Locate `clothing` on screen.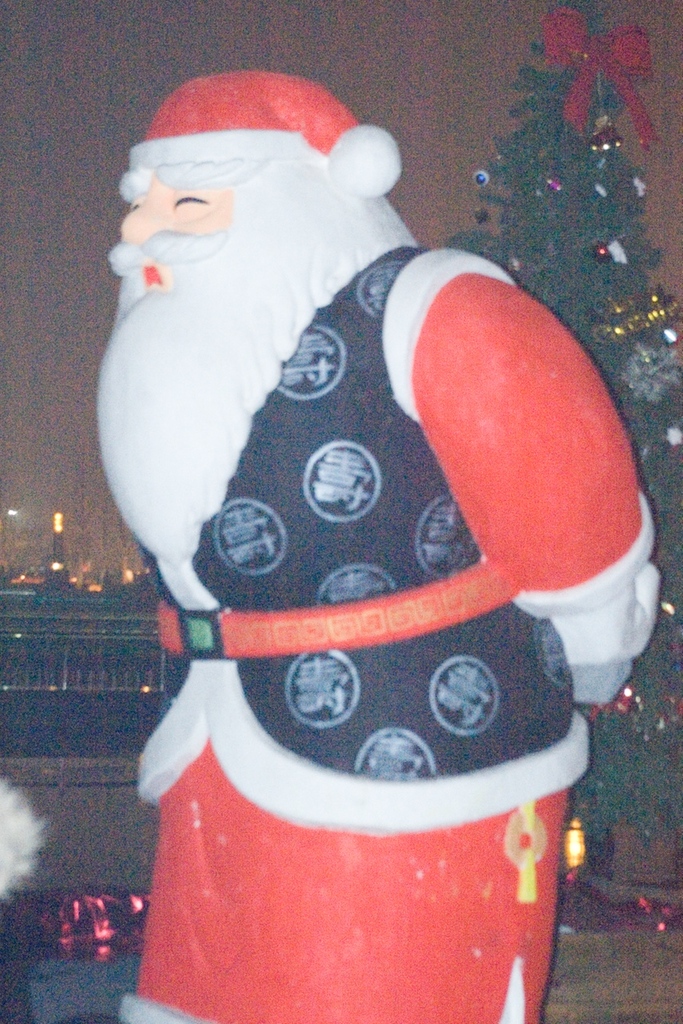
On screen at (101, 132, 621, 1023).
